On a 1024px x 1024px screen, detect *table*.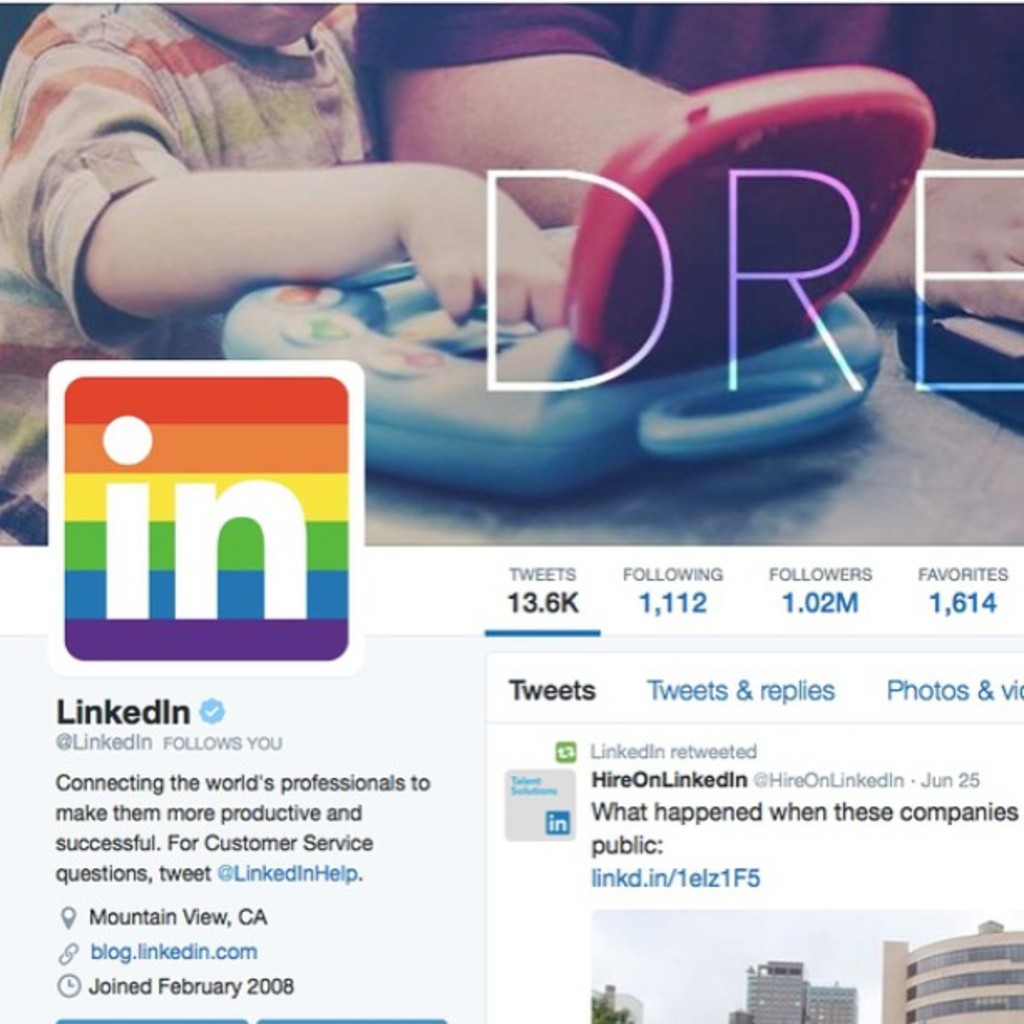
(x1=365, y1=293, x2=1022, y2=547).
